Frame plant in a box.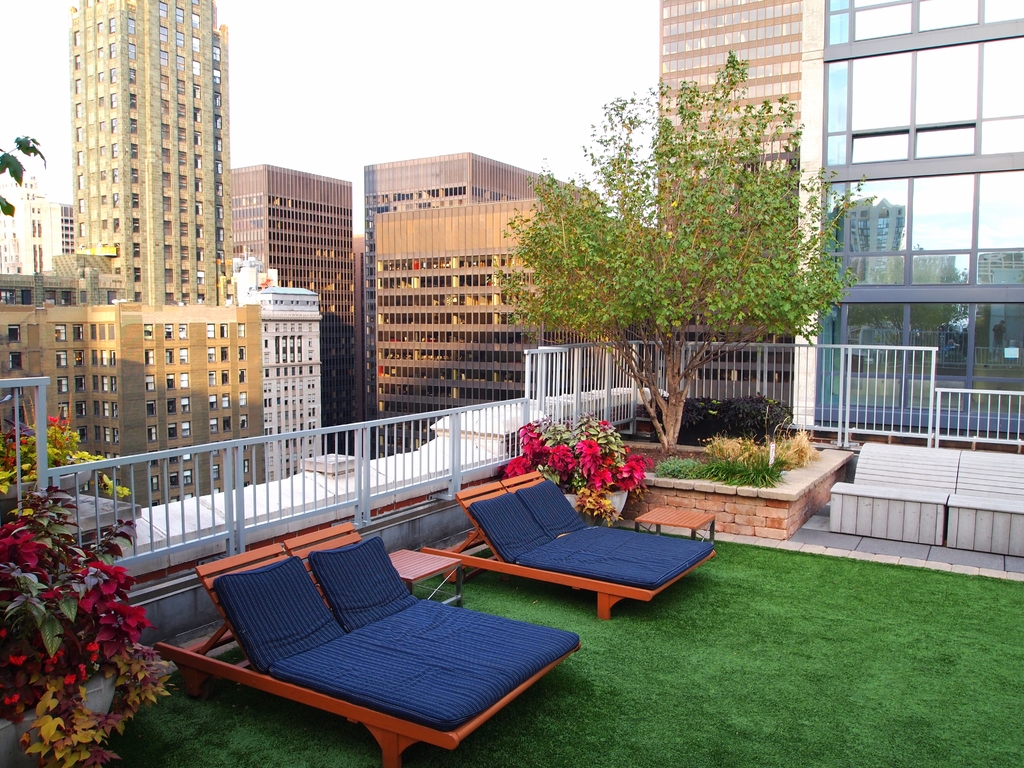
x1=0, y1=497, x2=175, y2=764.
